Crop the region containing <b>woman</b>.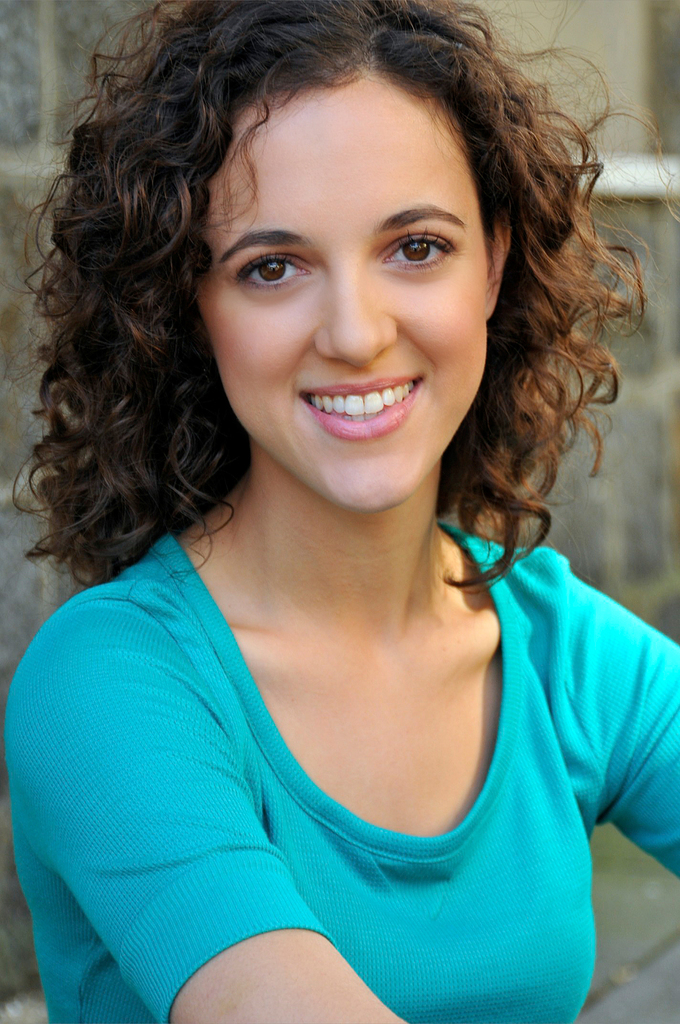
Crop region: (left=0, top=8, right=679, bottom=1018).
